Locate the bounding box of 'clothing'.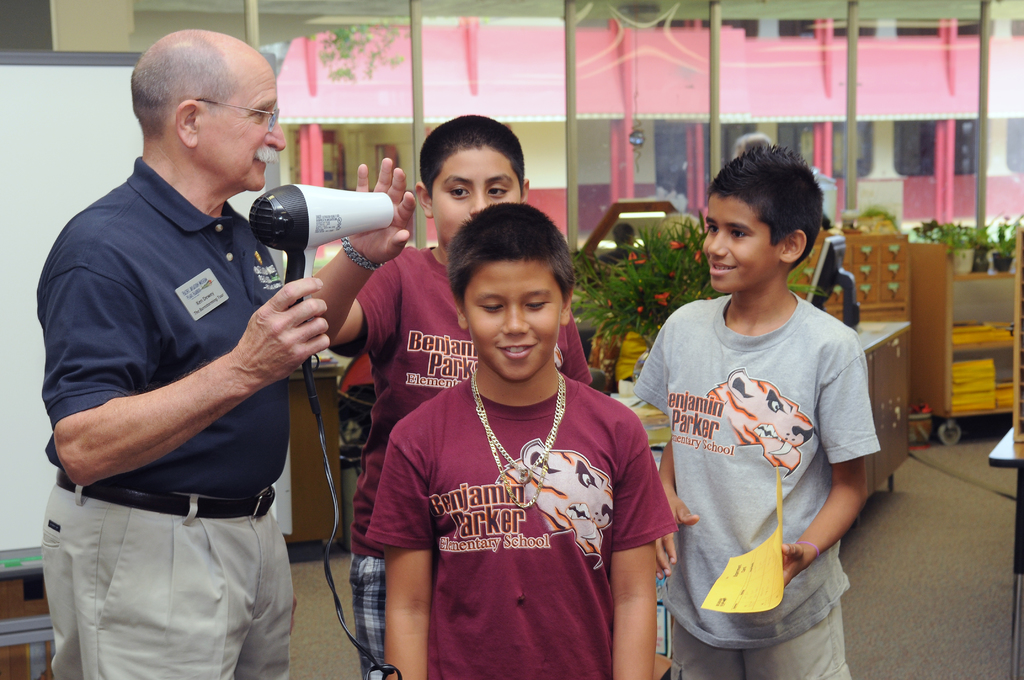
Bounding box: [x1=338, y1=230, x2=590, y2=533].
